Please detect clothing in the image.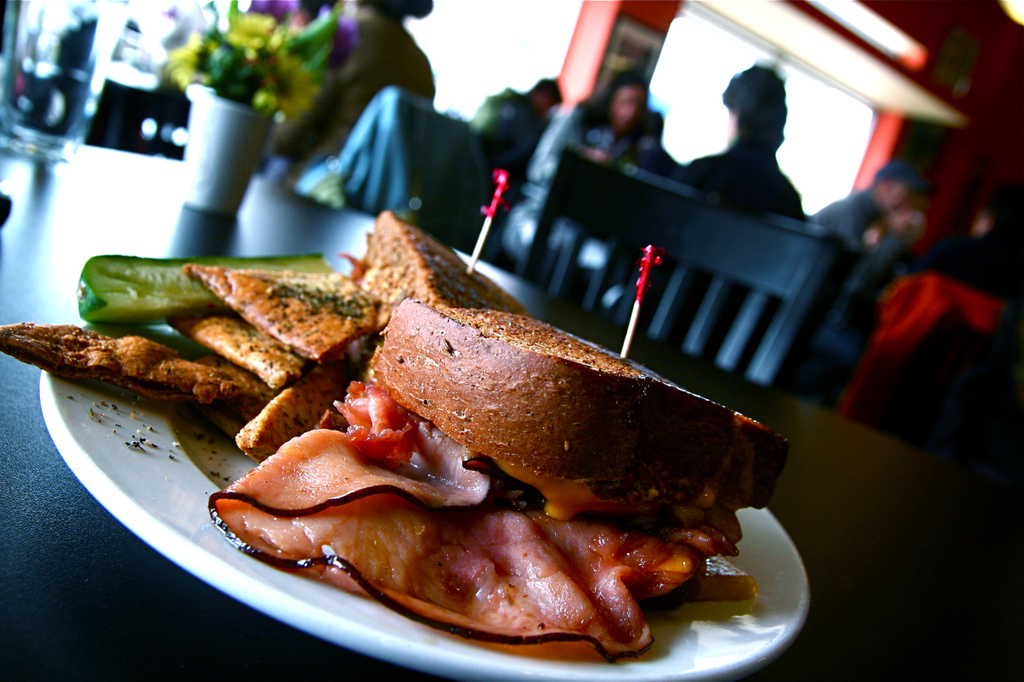
bbox=[288, 6, 435, 177].
